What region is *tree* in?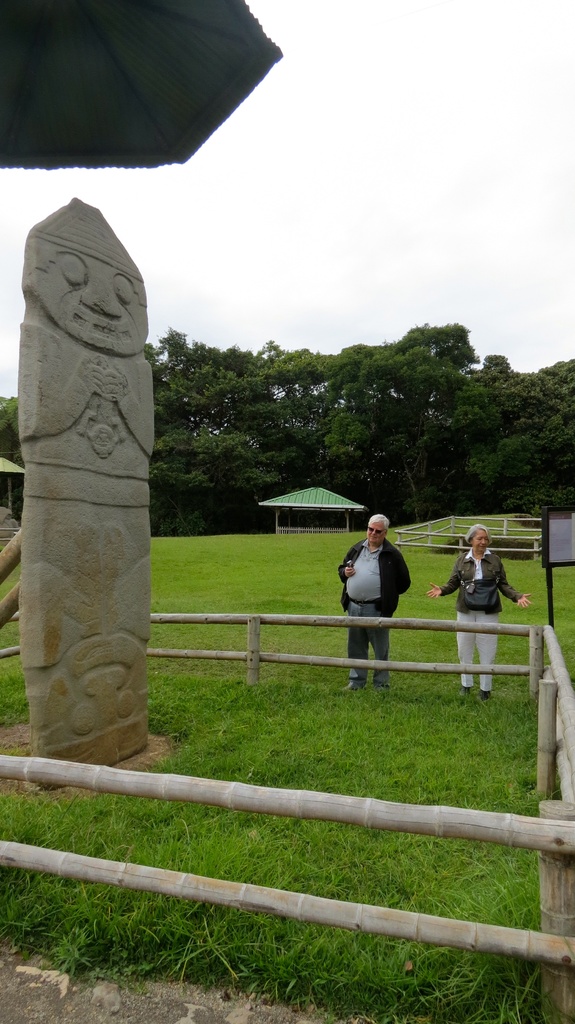
[146,326,574,518].
